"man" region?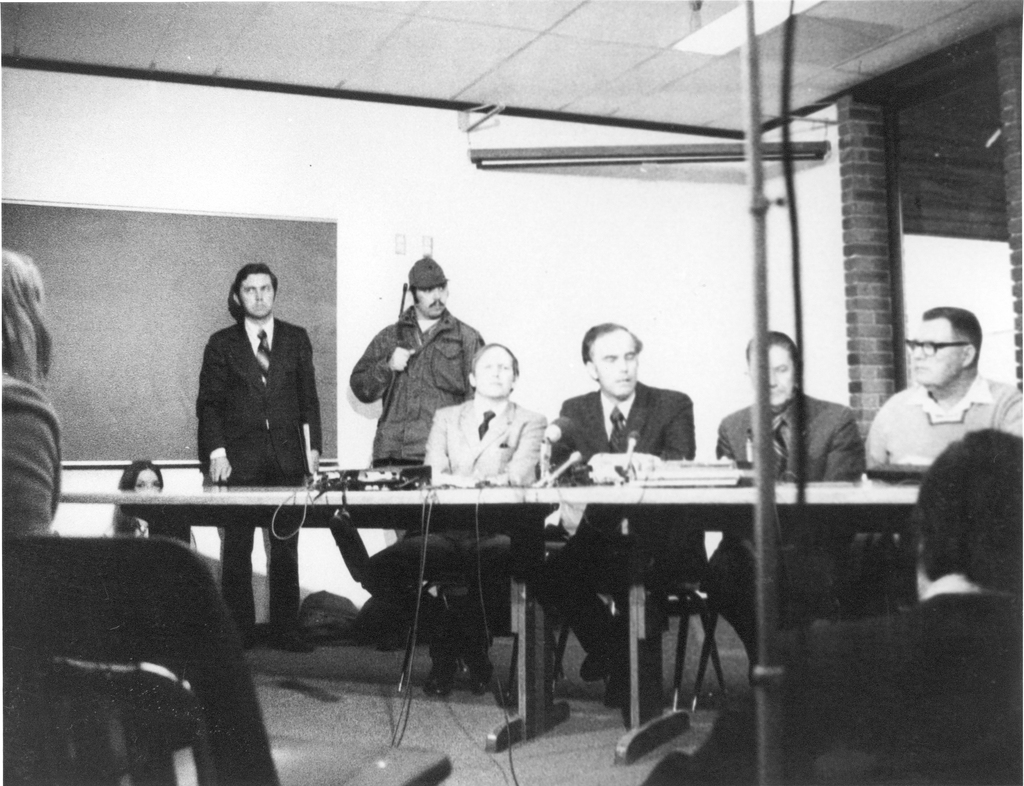
pyautogui.locateOnScreen(419, 341, 547, 696)
